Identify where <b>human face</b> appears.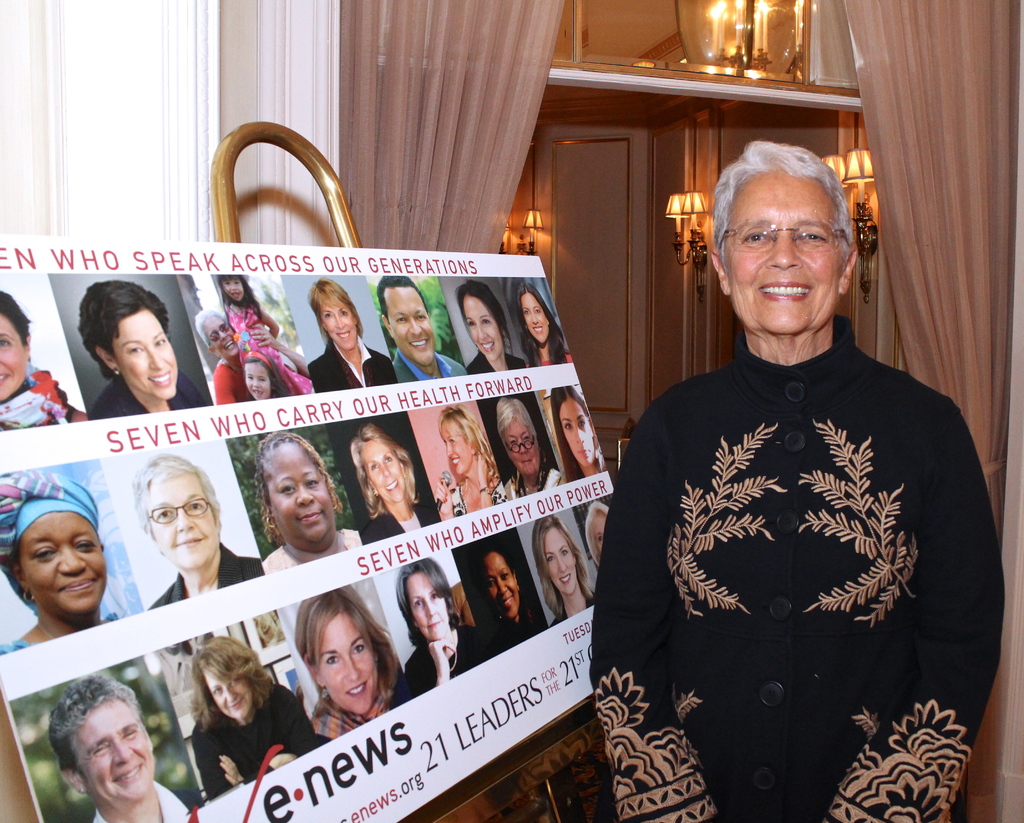
Appears at [left=516, top=292, right=553, bottom=349].
